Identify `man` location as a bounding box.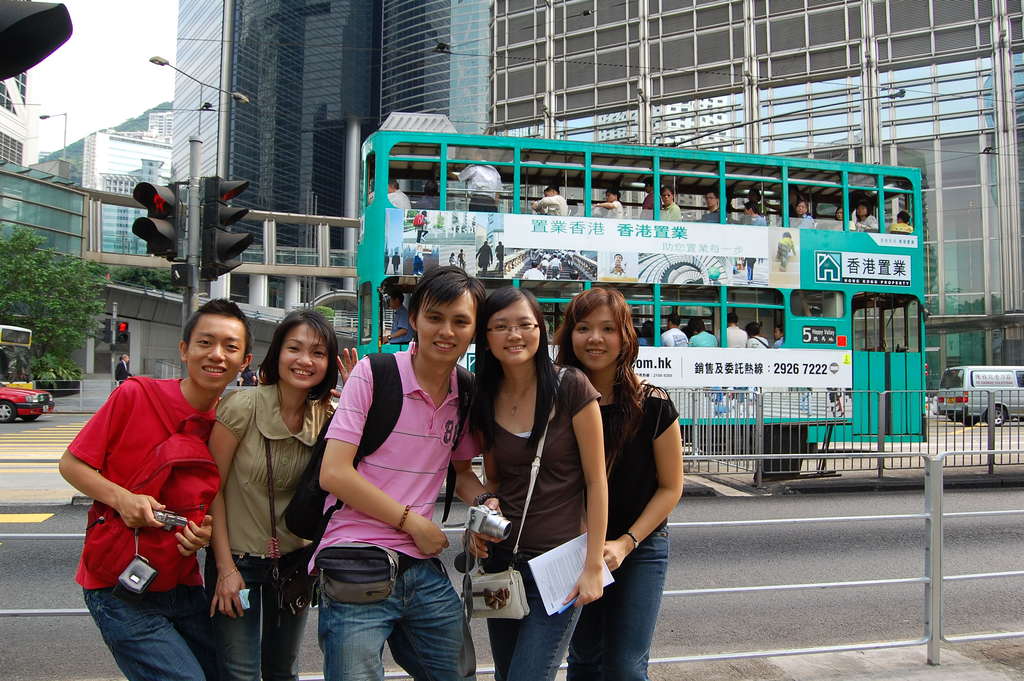
700/192/721/224.
